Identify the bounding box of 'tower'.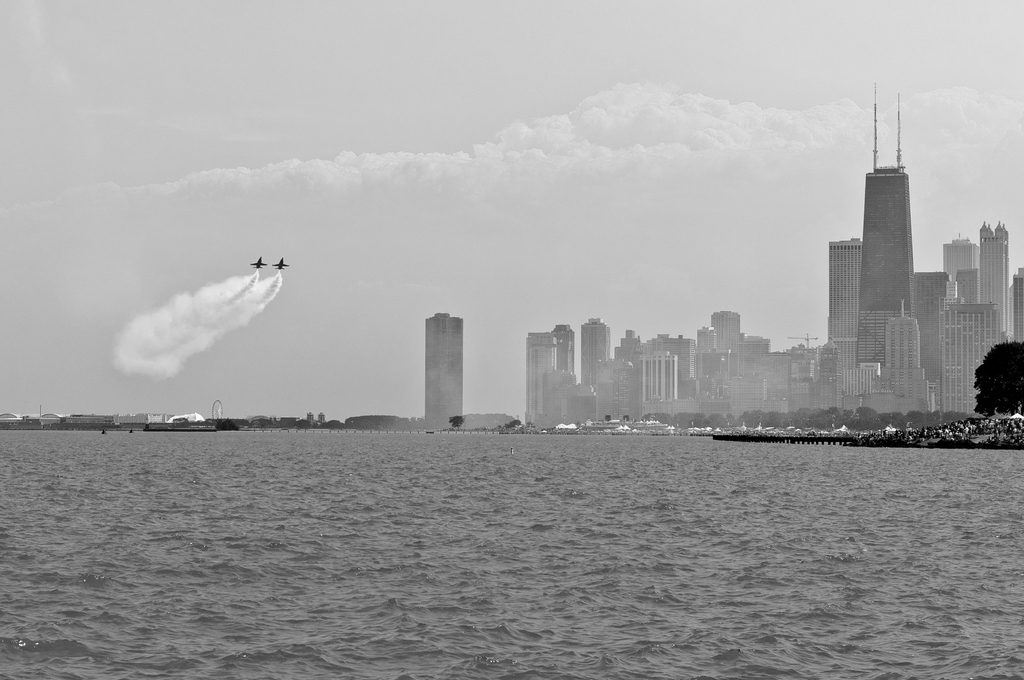
left=809, top=345, right=835, bottom=415.
